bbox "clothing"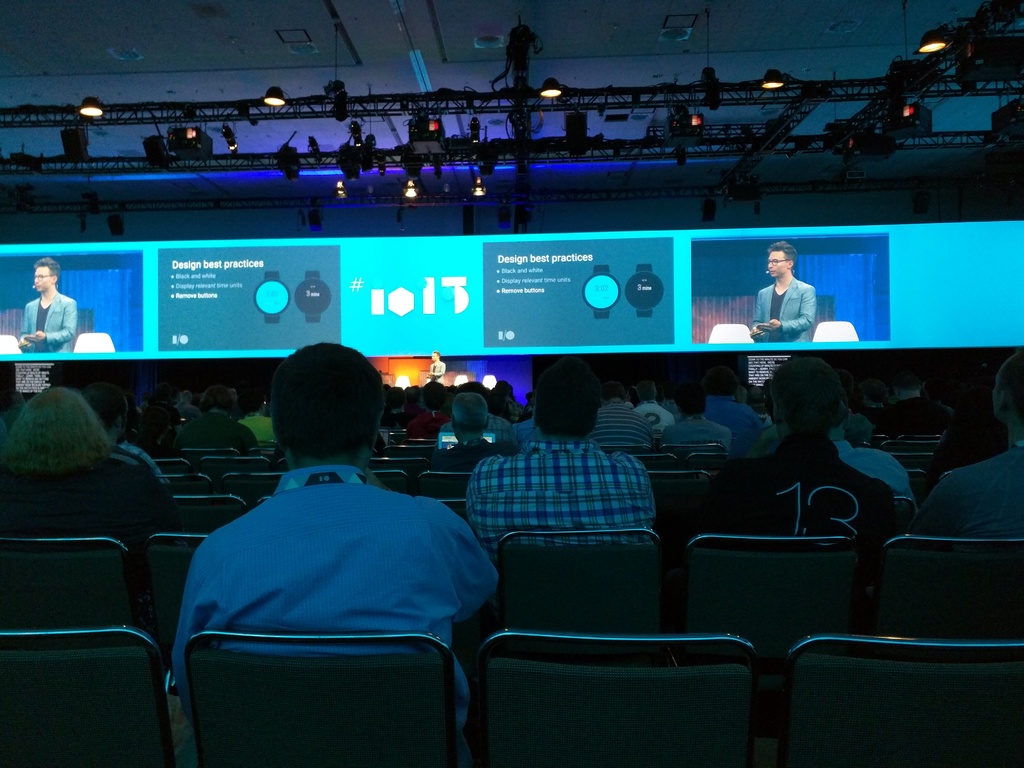
[175, 410, 253, 452]
